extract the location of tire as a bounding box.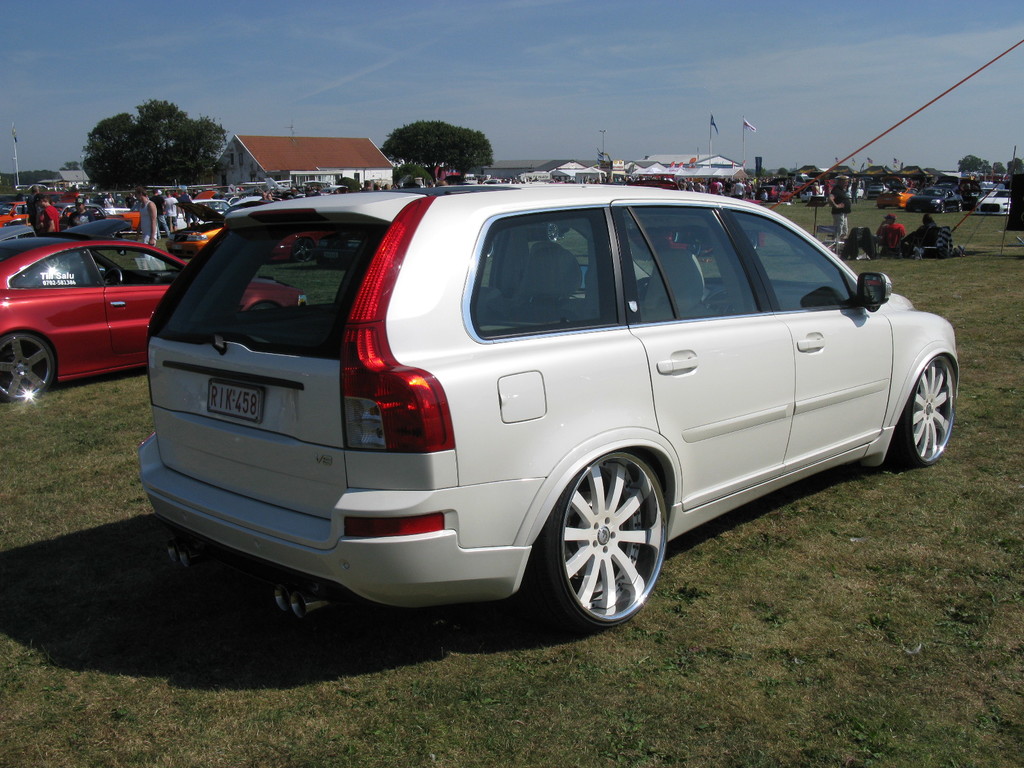
pyautogui.locateOnScreen(892, 356, 956, 464).
